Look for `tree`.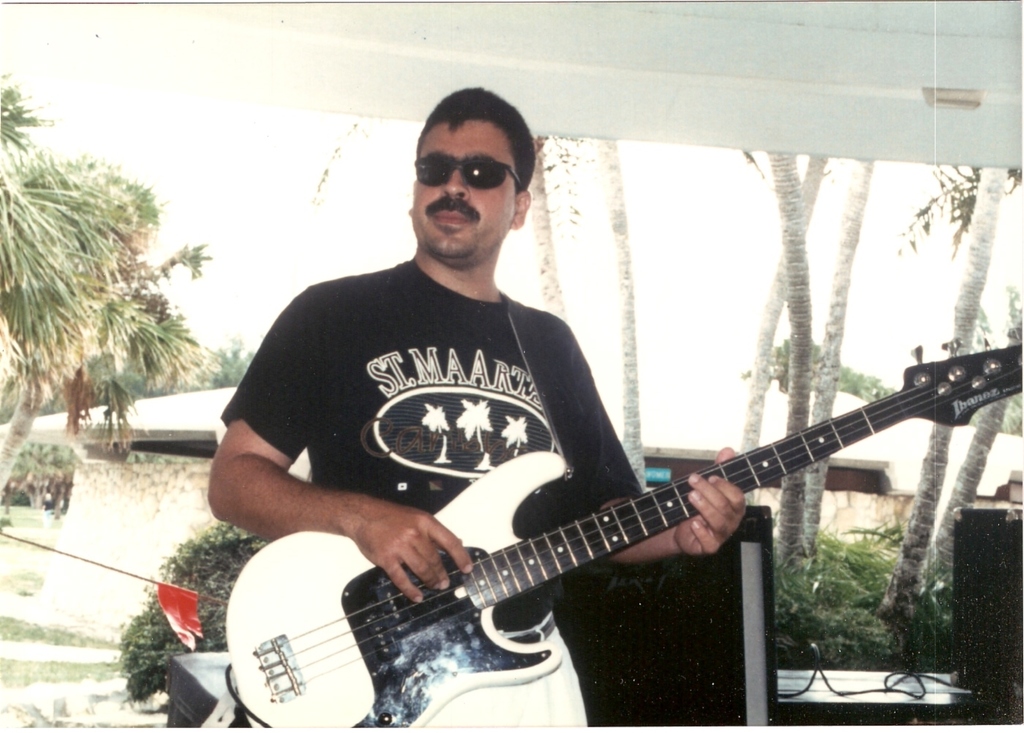
Found: bbox=[528, 132, 573, 330].
